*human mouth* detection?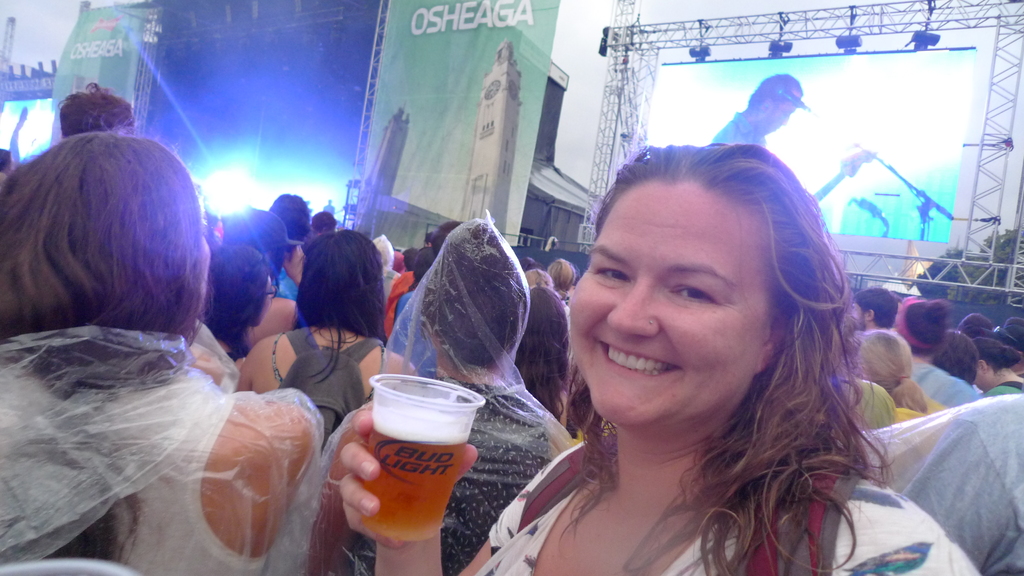
crop(594, 340, 681, 378)
